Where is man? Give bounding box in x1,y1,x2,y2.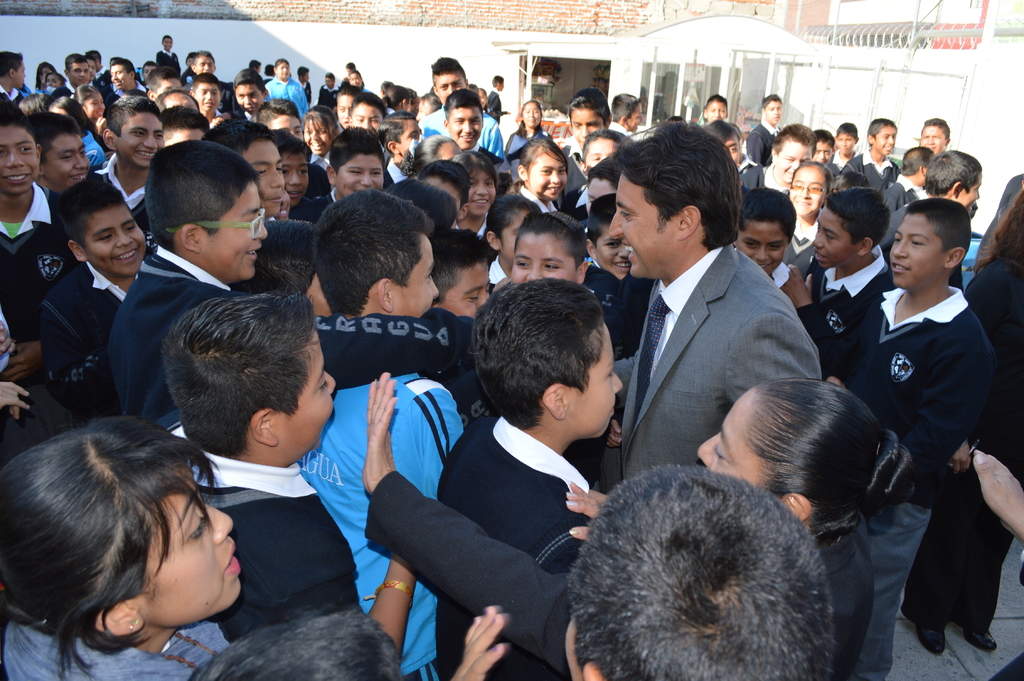
49,52,93,104.
